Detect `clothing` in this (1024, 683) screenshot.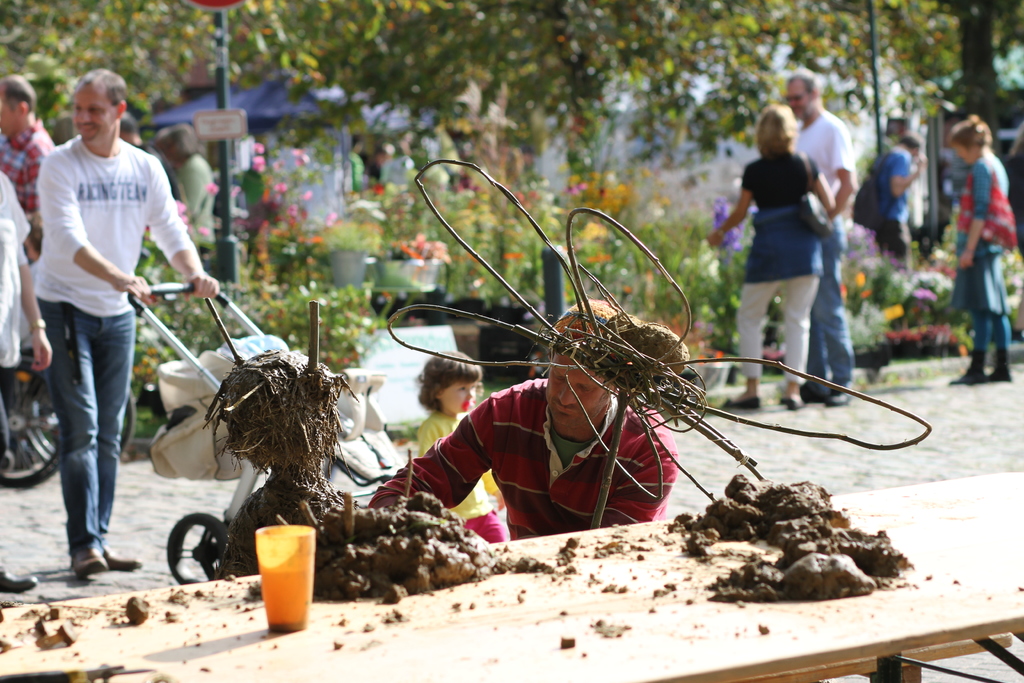
Detection: 0:119:51:218.
